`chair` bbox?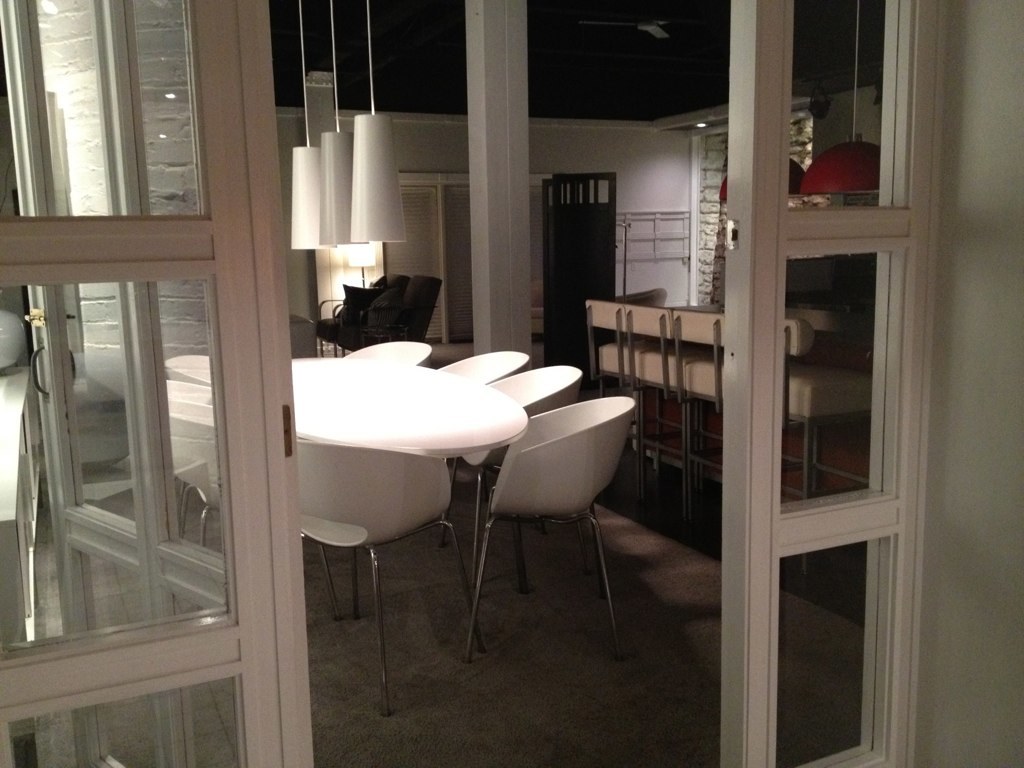
169 351 215 393
